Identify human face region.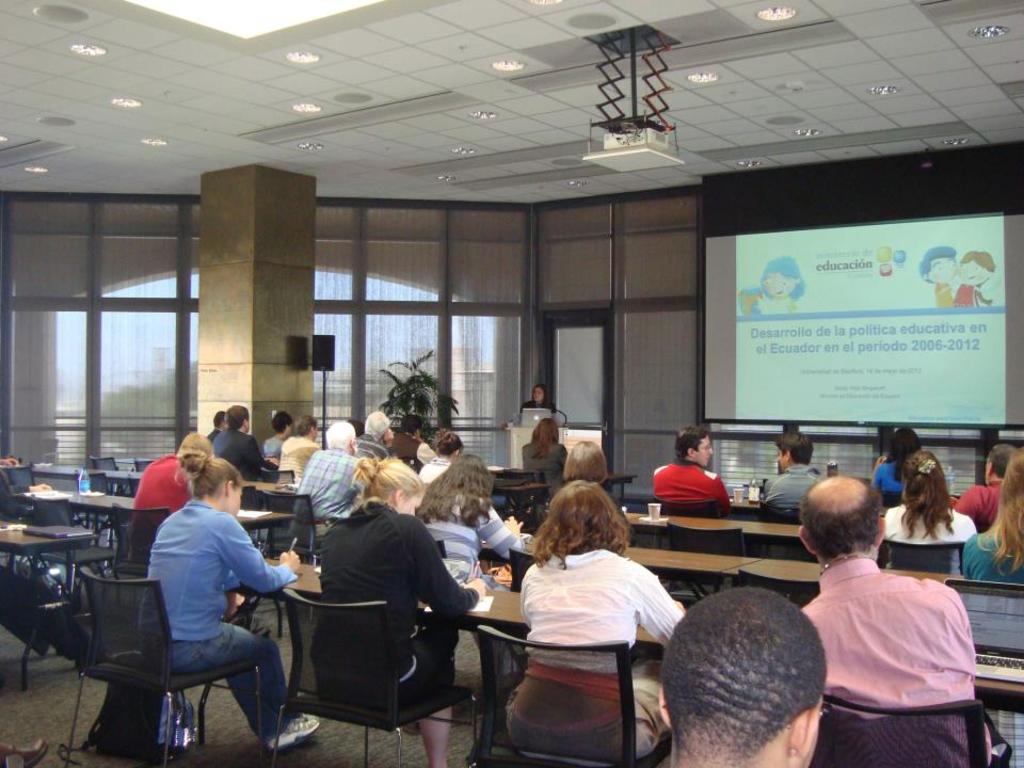
Region: {"x1": 301, "y1": 416, "x2": 316, "y2": 439}.
